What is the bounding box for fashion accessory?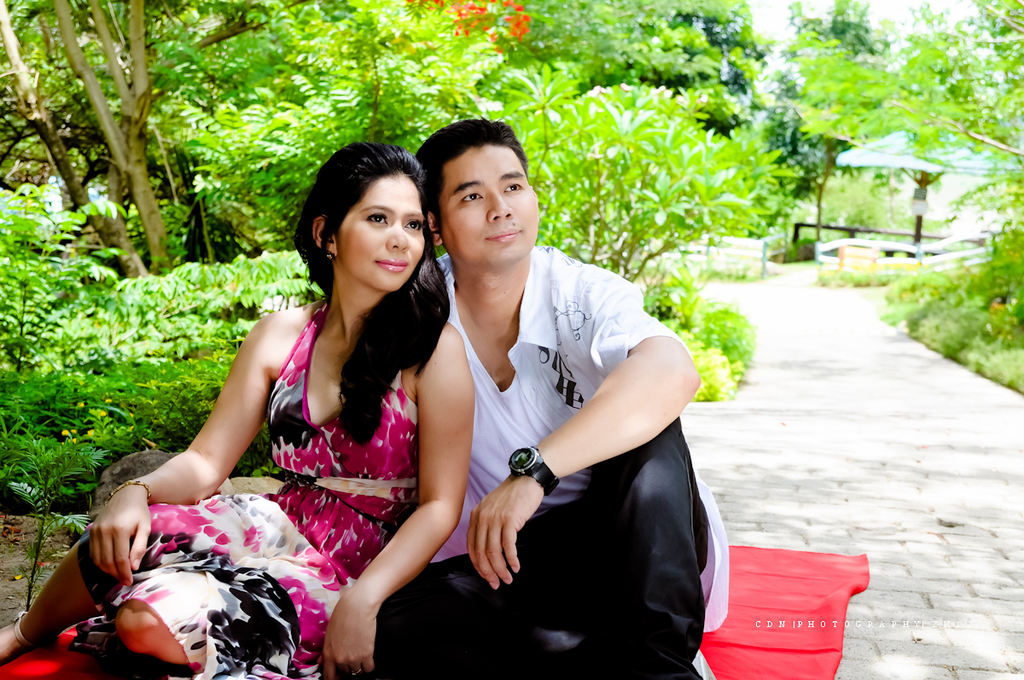
l=701, t=540, r=897, b=679.
